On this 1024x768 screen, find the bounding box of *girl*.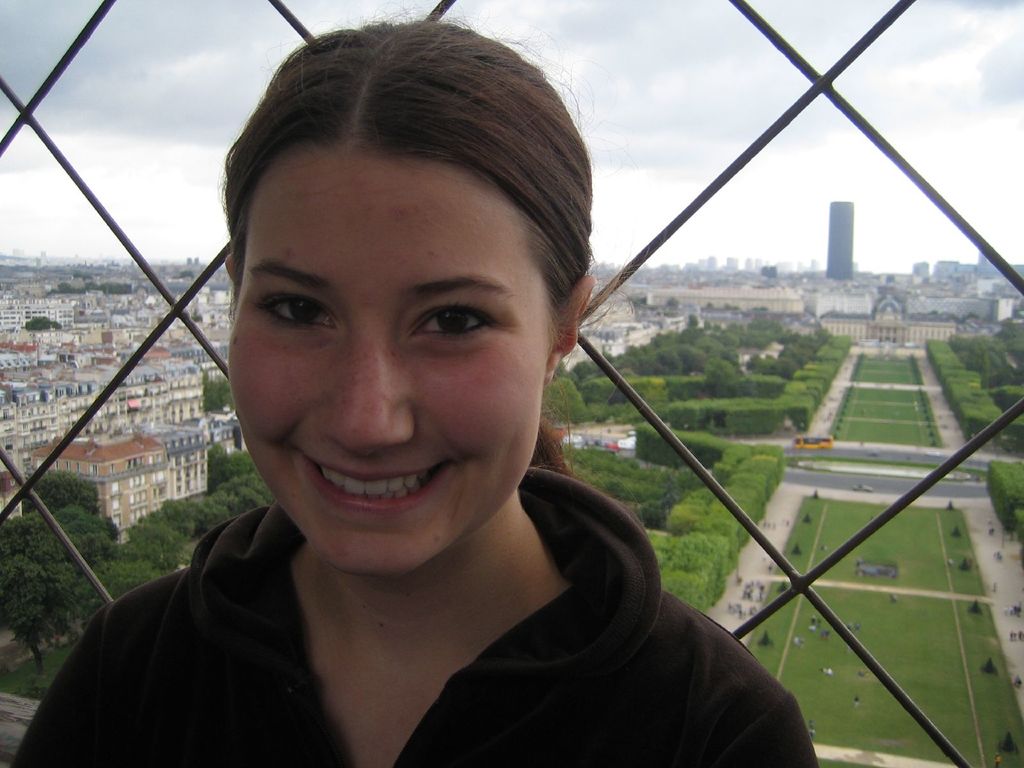
Bounding box: 5 0 816 767.
